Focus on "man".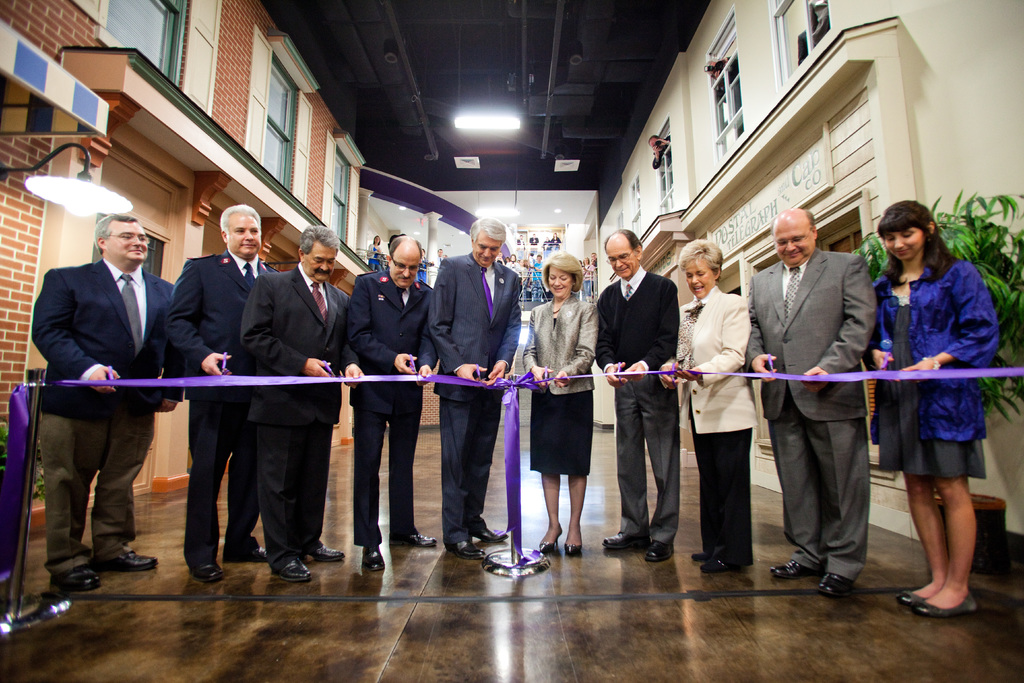
Focused at [left=435, top=247, right=445, bottom=270].
